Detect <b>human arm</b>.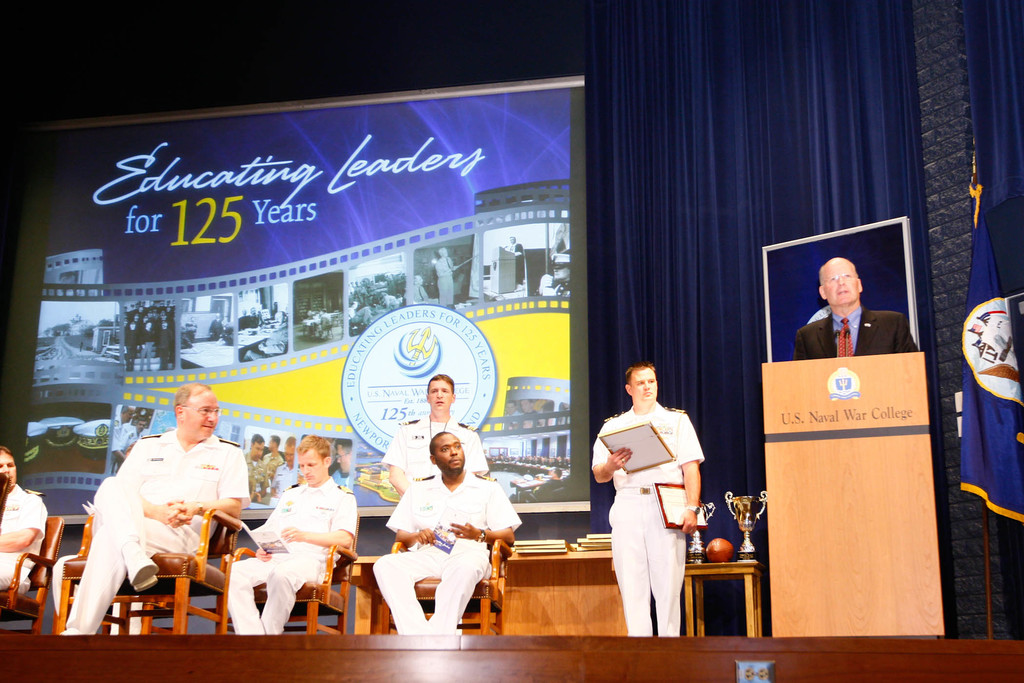
Detected at <bbox>381, 427, 409, 491</bbox>.
